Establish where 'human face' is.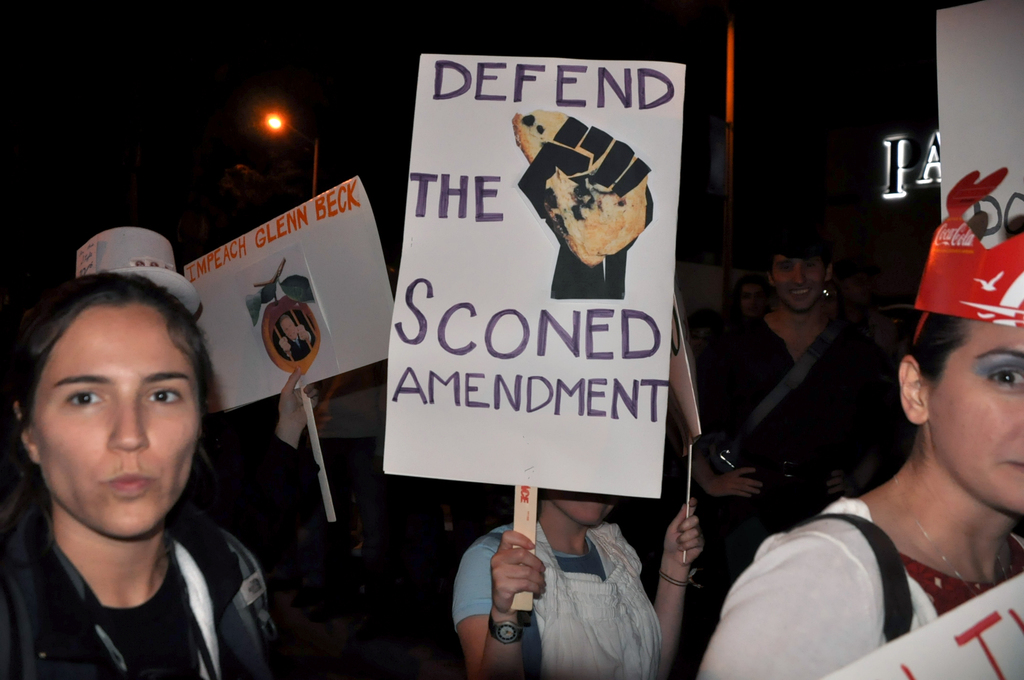
Established at x1=762, y1=293, x2=777, y2=316.
